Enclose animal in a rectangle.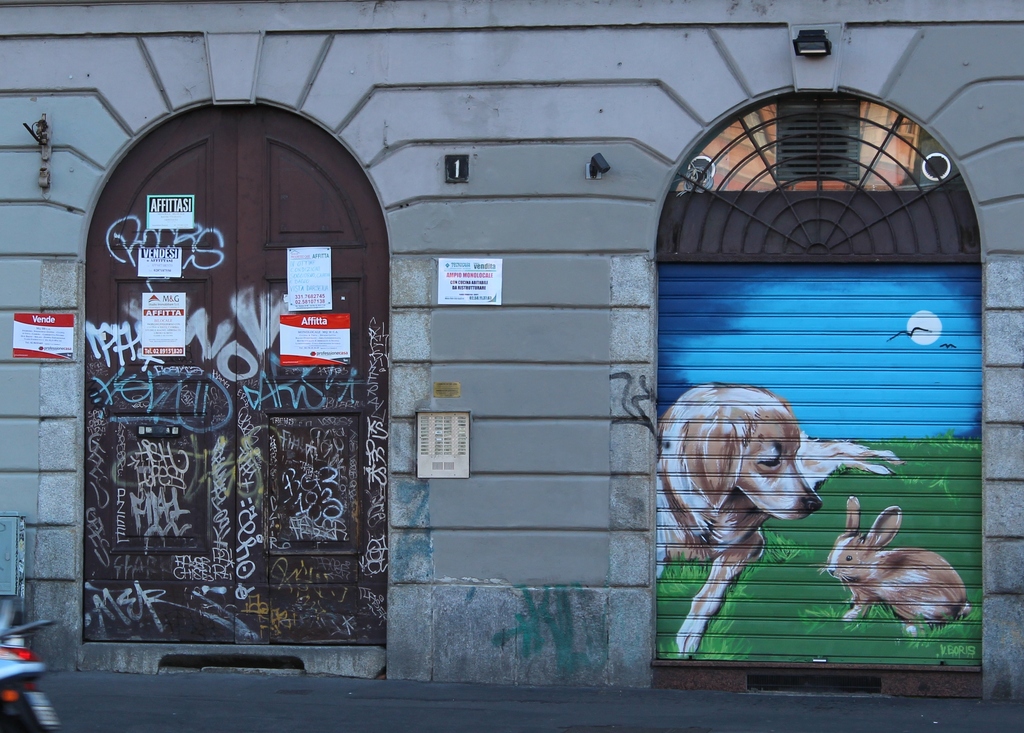
x1=808 y1=496 x2=971 y2=645.
